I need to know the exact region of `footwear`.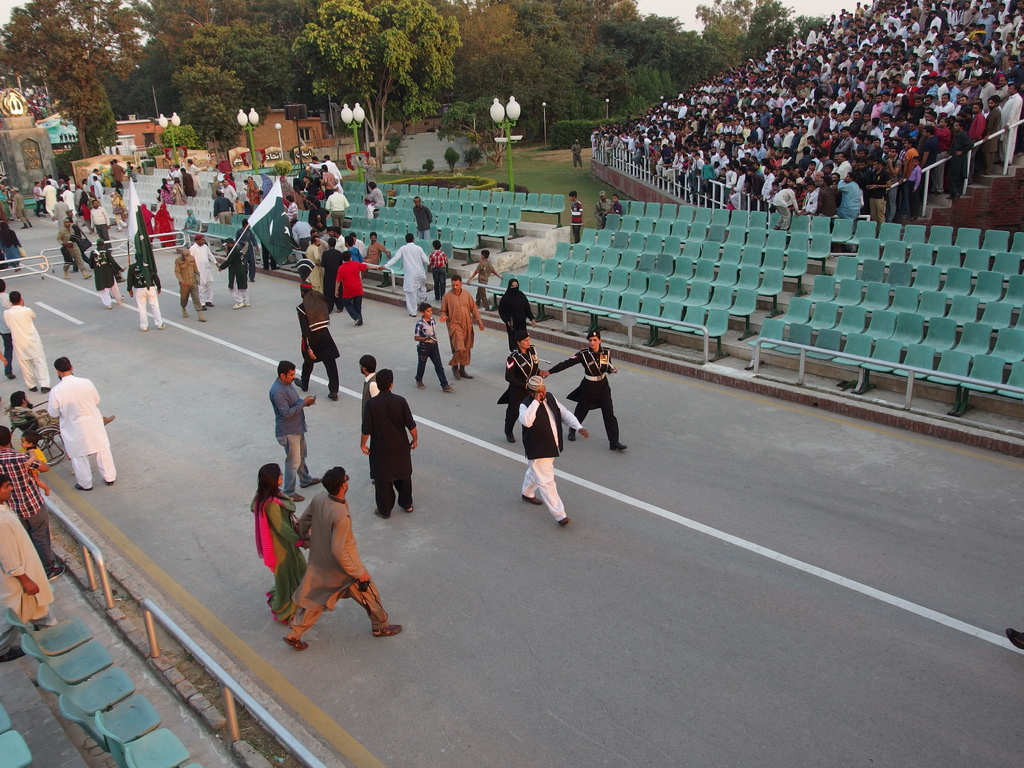
Region: [left=558, top=515, right=572, bottom=527].
